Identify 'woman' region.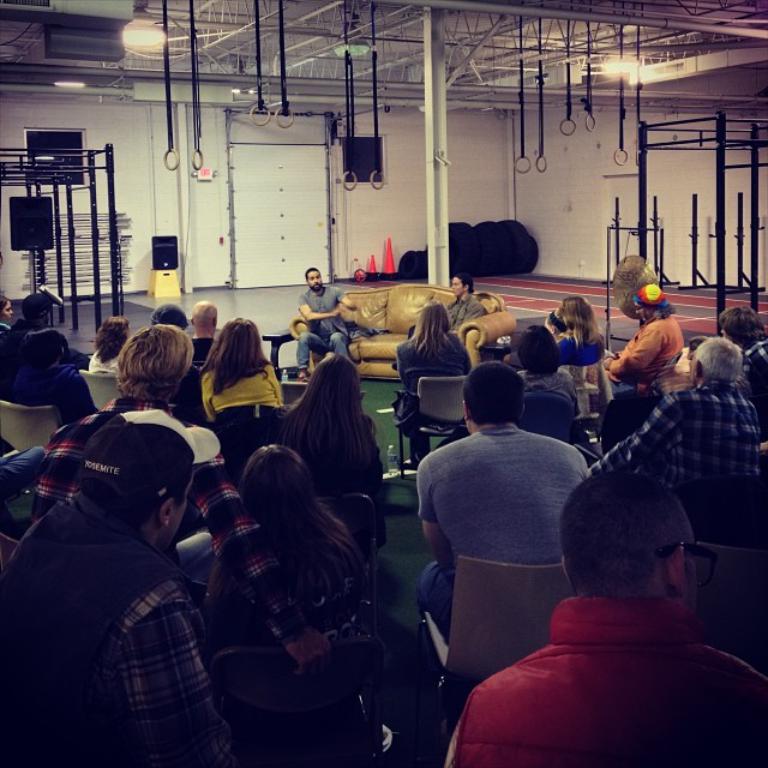
Region: <bbox>198, 446, 368, 742</bbox>.
